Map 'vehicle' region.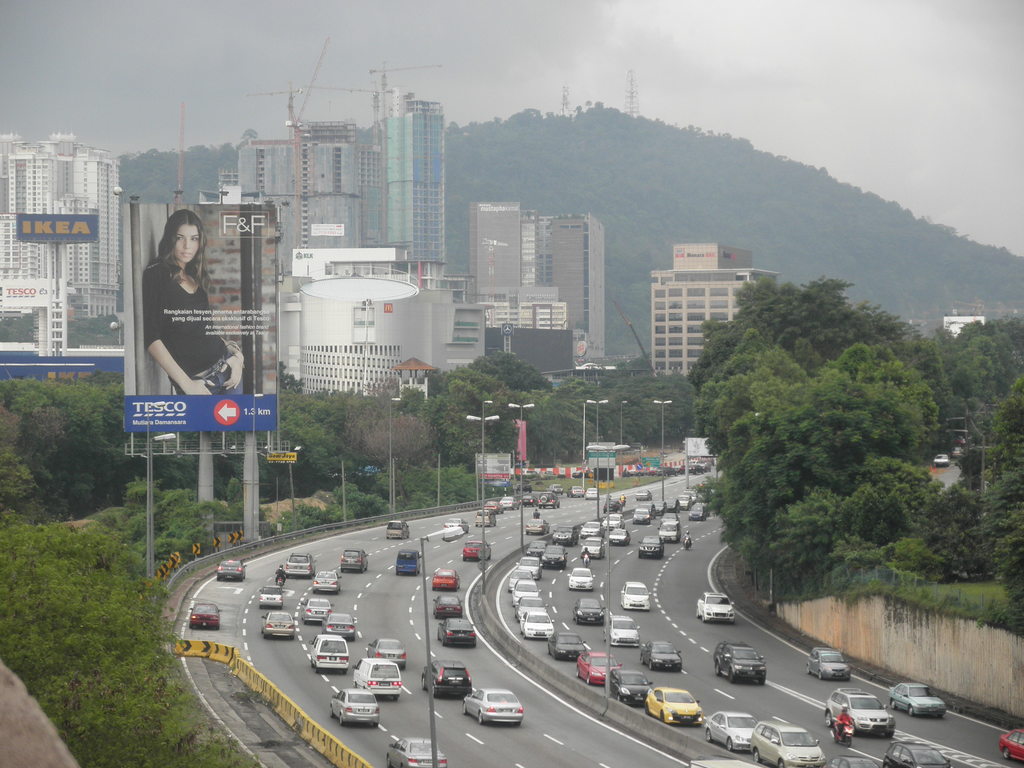
Mapped to BBox(303, 591, 329, 628).
